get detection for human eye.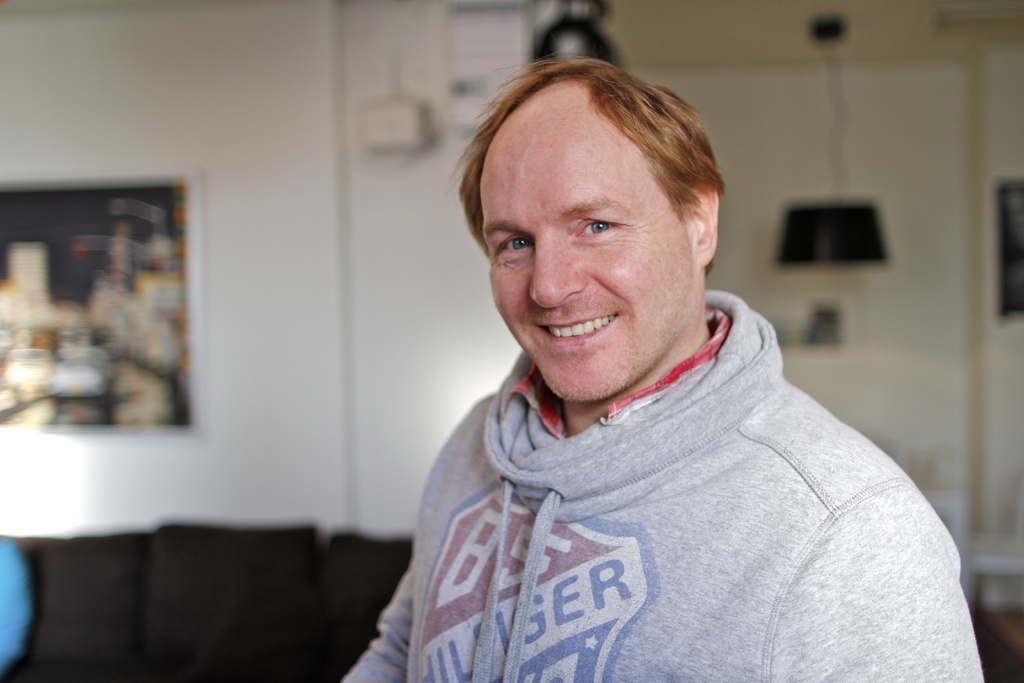
Detection: 555/210/623/253.
